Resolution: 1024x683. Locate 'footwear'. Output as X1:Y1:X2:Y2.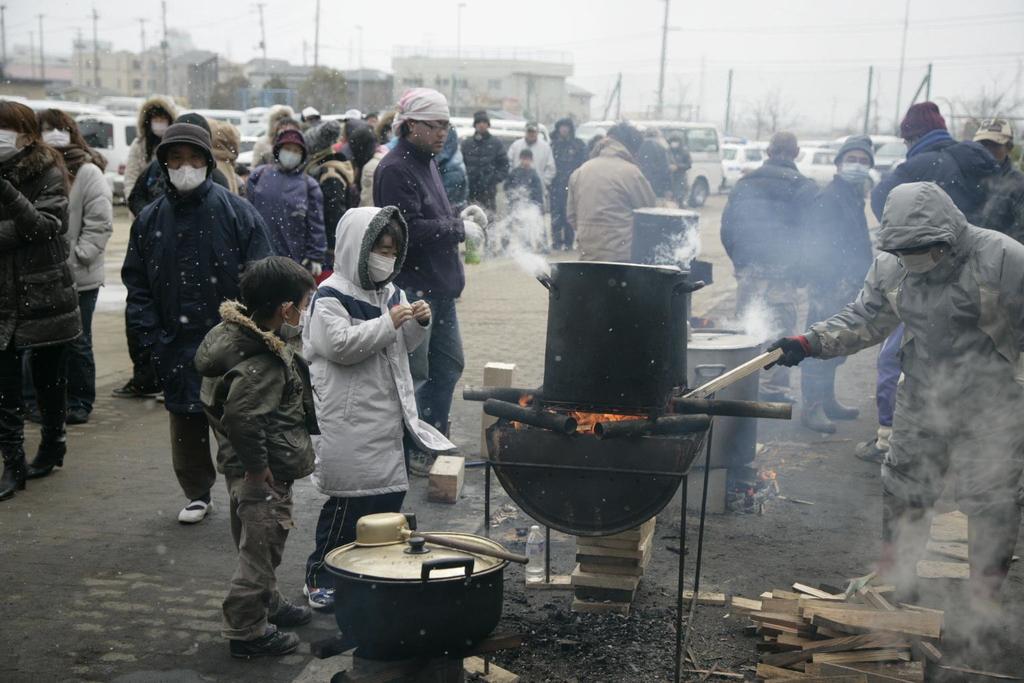
799:397:835:432.
